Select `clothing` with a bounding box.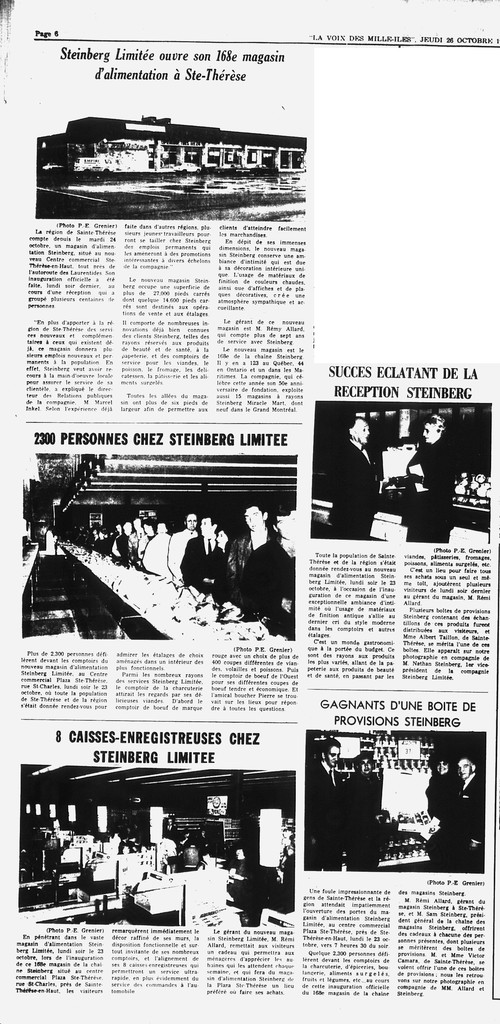
[left=114, top=512, right=301, bottom=629].
